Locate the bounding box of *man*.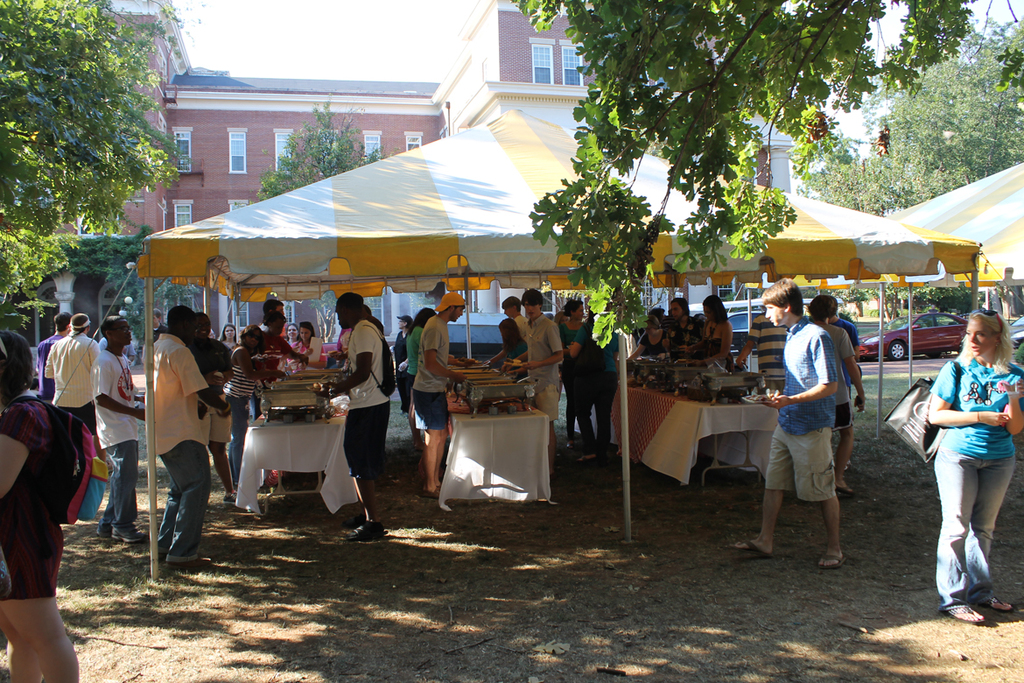
Bounding box: 267,308,310,368.
